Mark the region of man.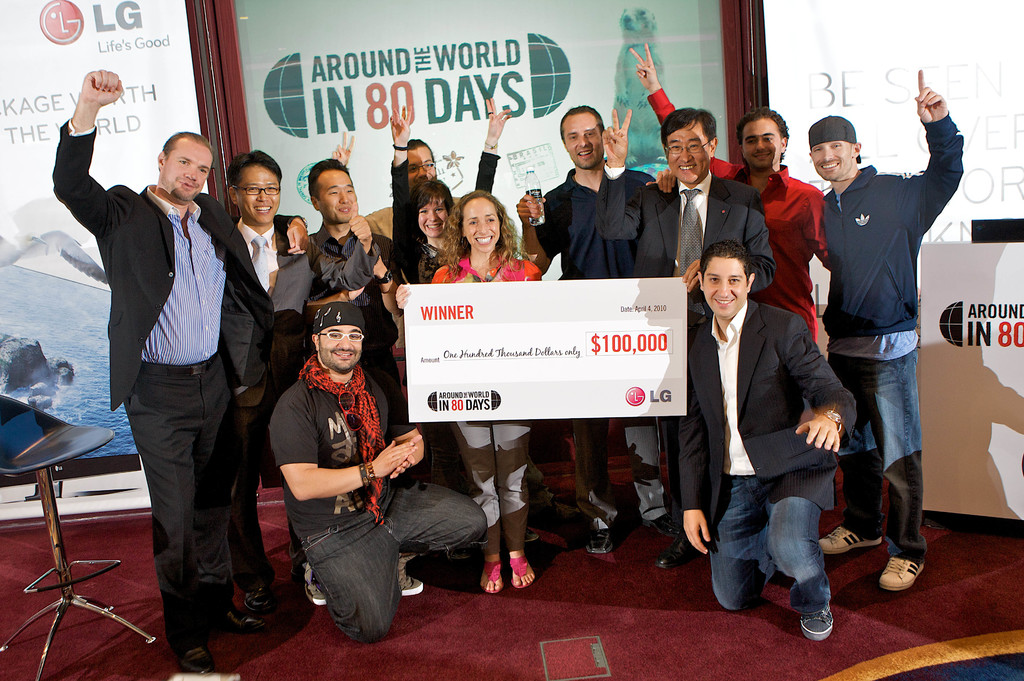
Region: [804, 68, 963, 596].
